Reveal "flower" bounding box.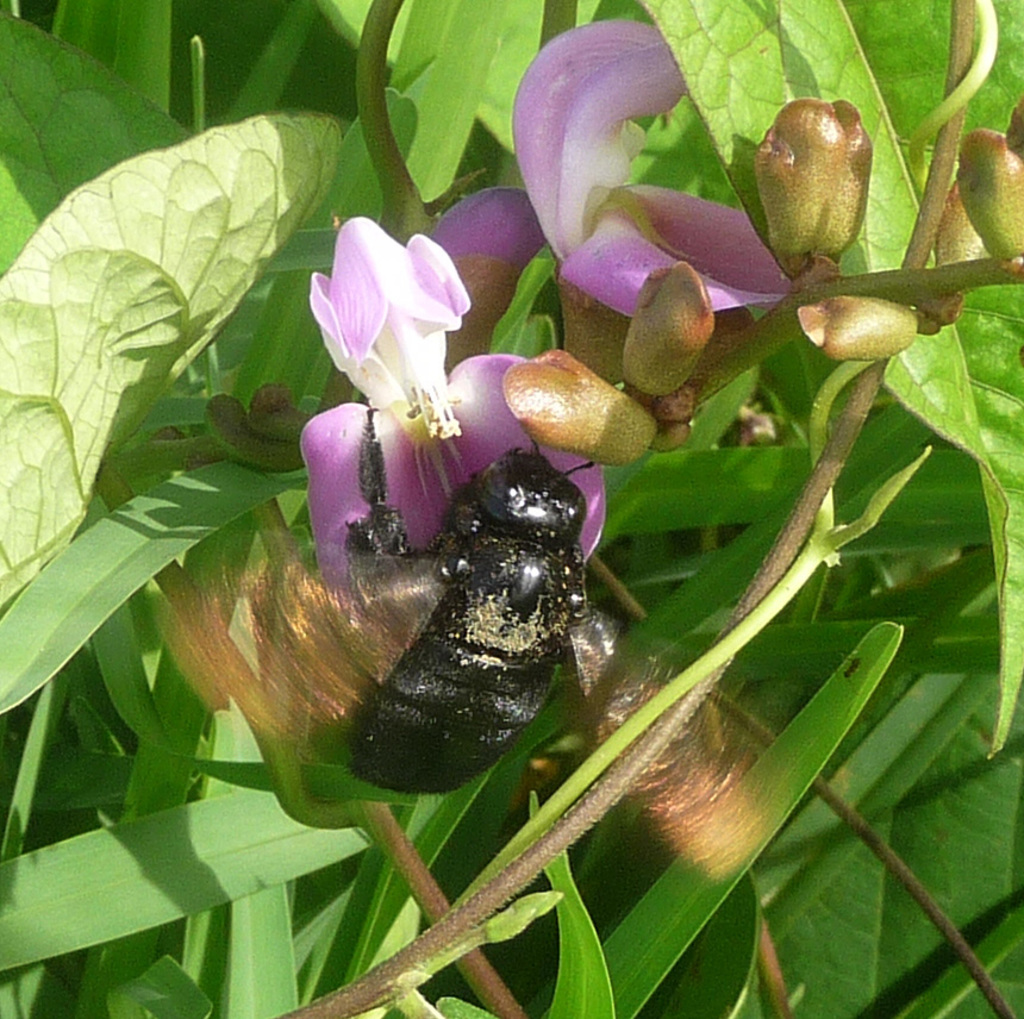
Revealed: [423, 168, 554, 330].
